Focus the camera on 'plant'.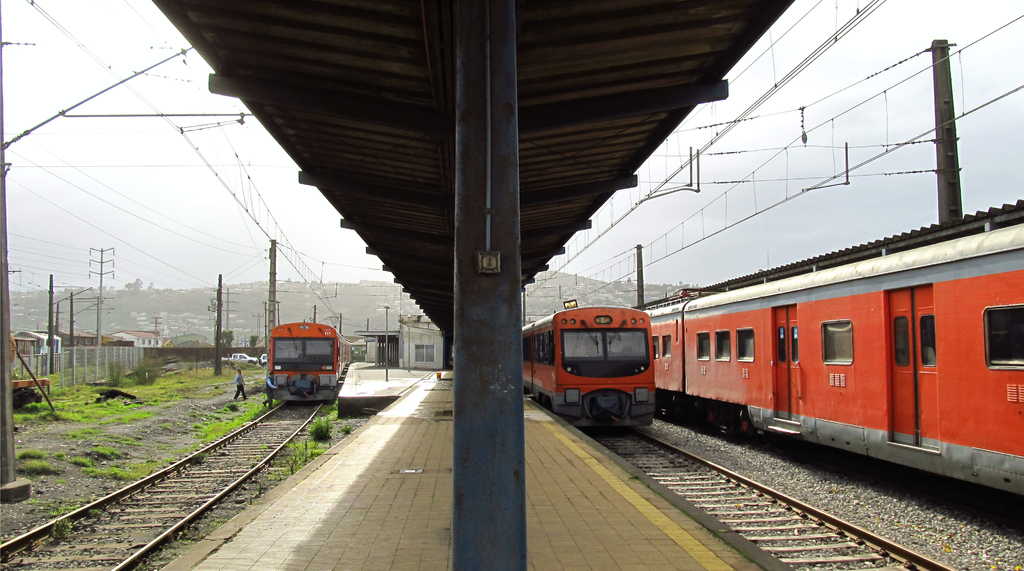
Focus region: crop(89, 445, 131, 463).
